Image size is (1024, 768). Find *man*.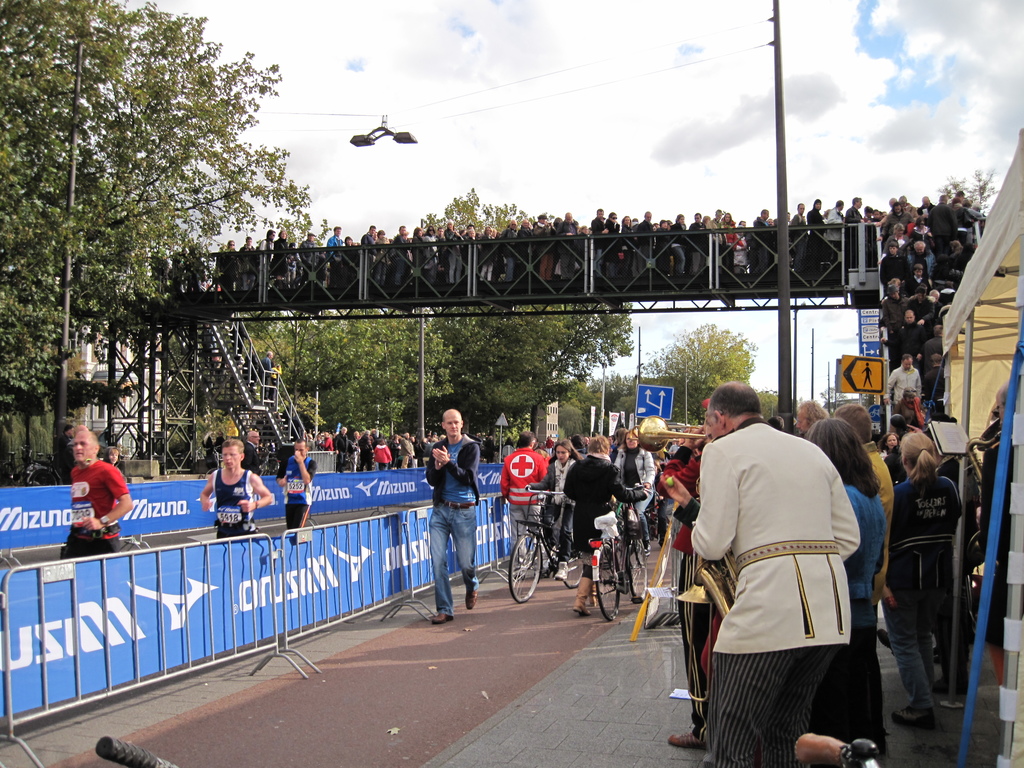
locate(879, 199, 918, 250).
